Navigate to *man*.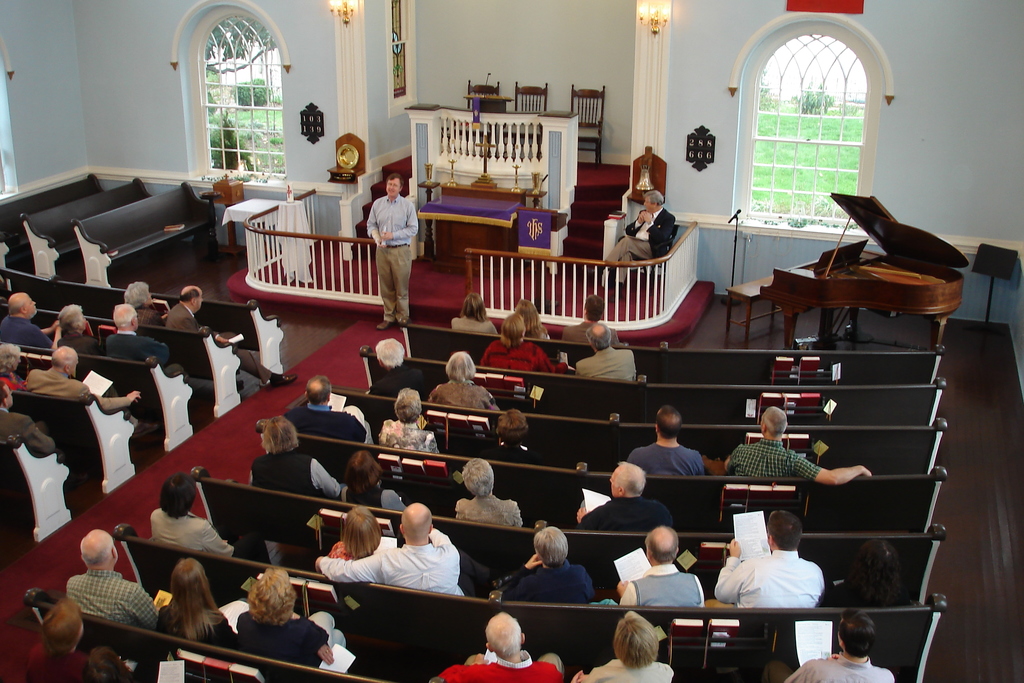
Navigation target: crop(582, 457, 676, 531).
